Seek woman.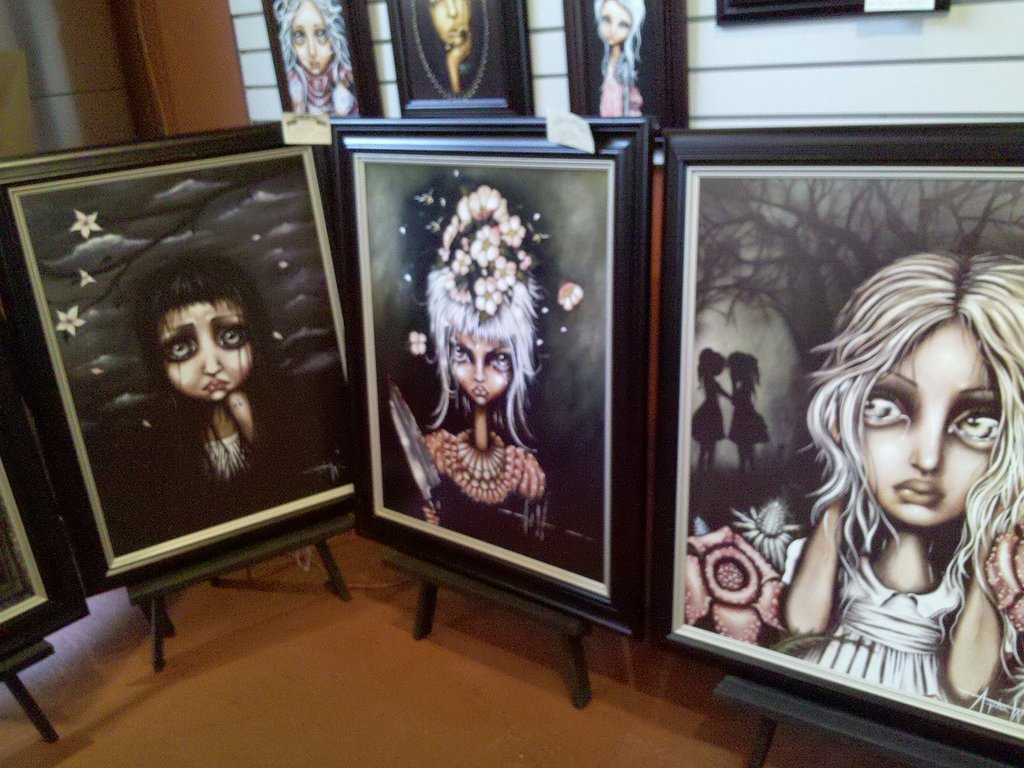
l=134, t=258, r=306, b=500.
